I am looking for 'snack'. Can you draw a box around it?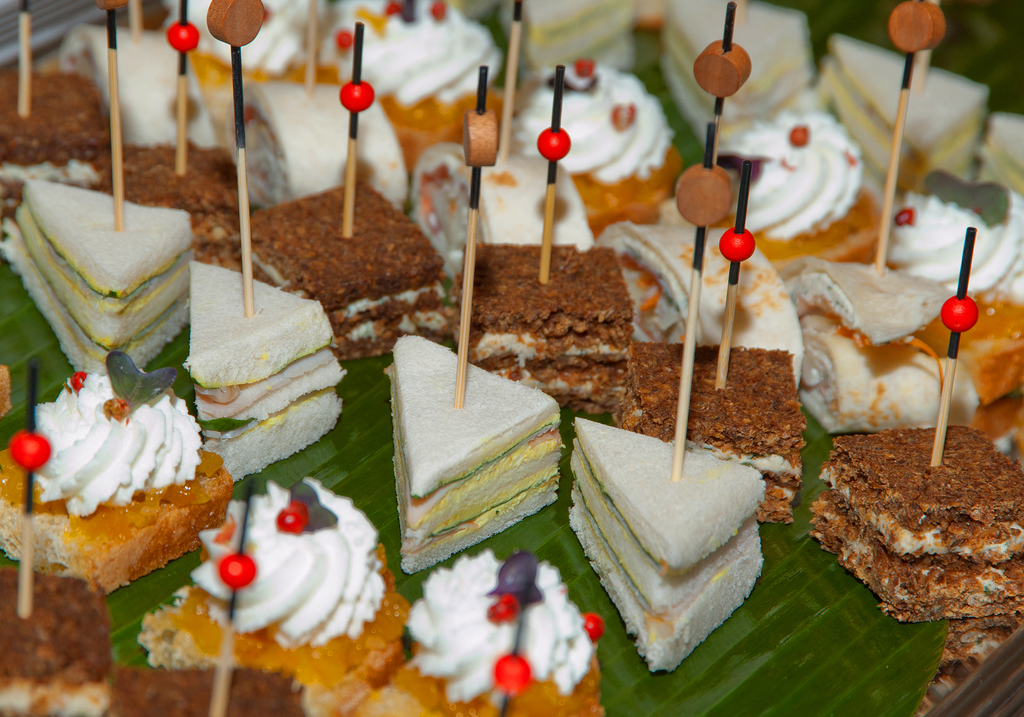
Sure, the bounding box is Rect(225, 83, 403, 205).
